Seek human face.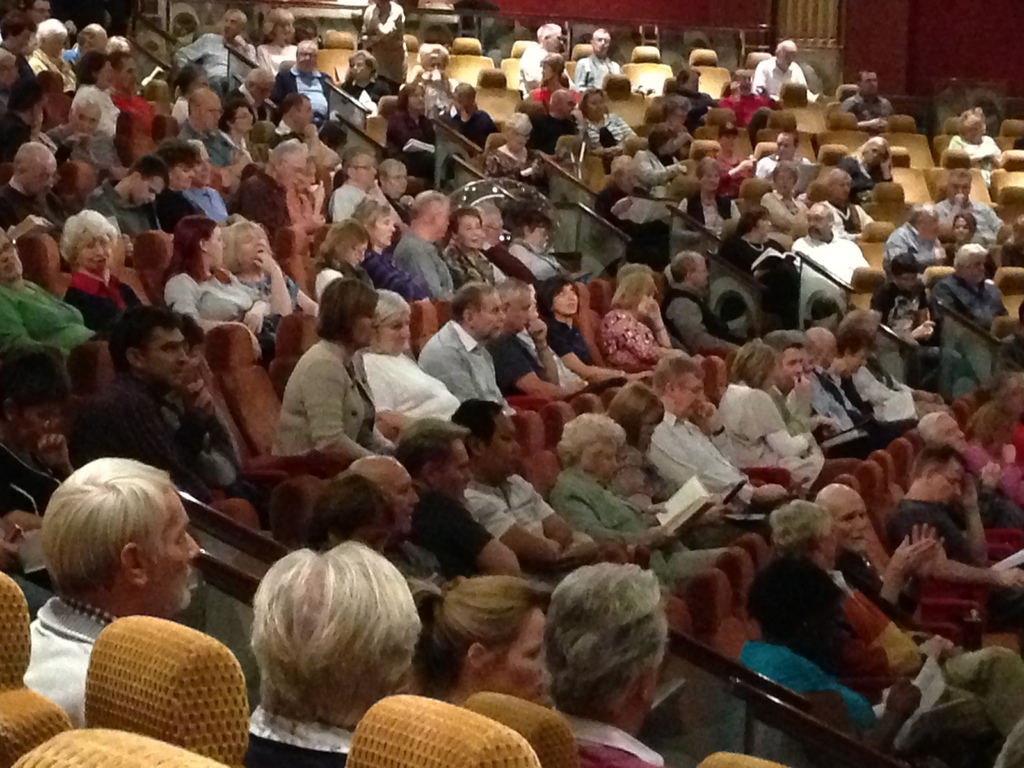
76:104:102:132.
